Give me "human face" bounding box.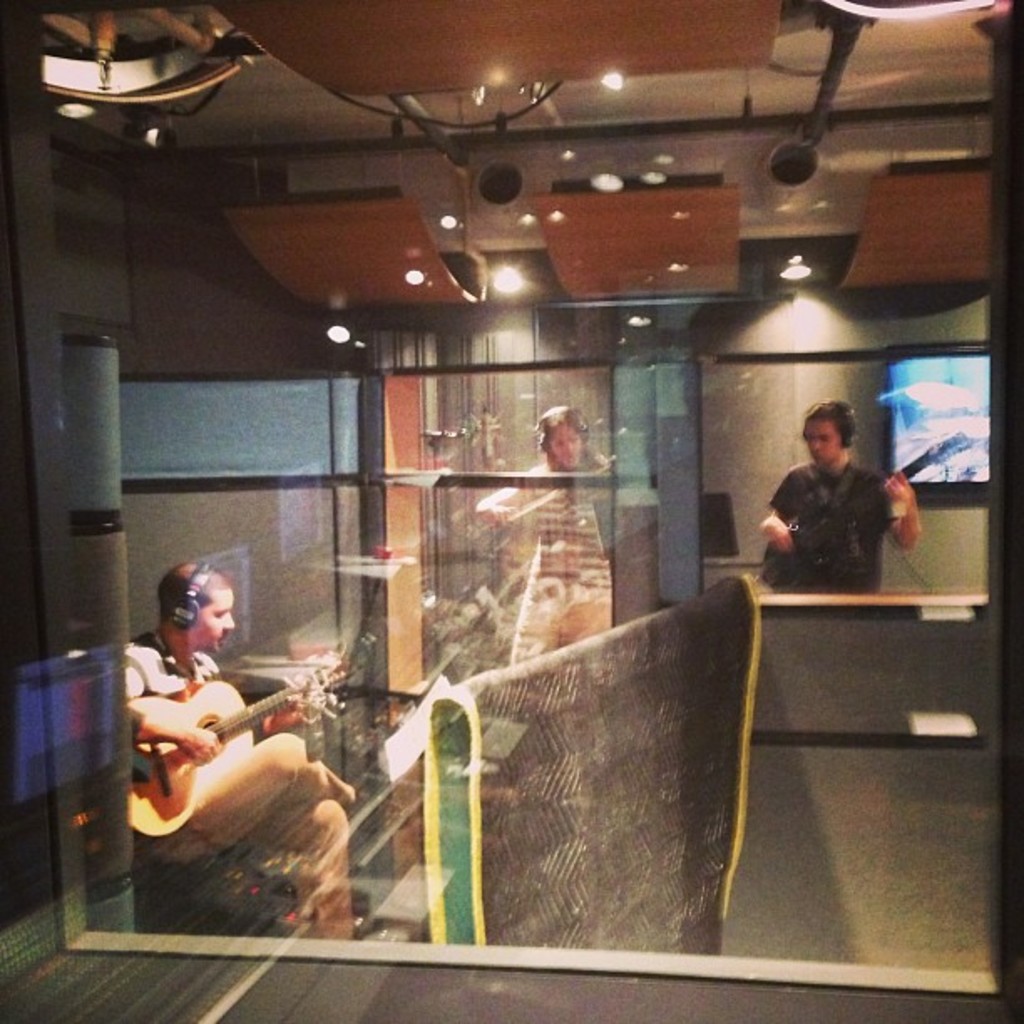
806 417 845 462.
